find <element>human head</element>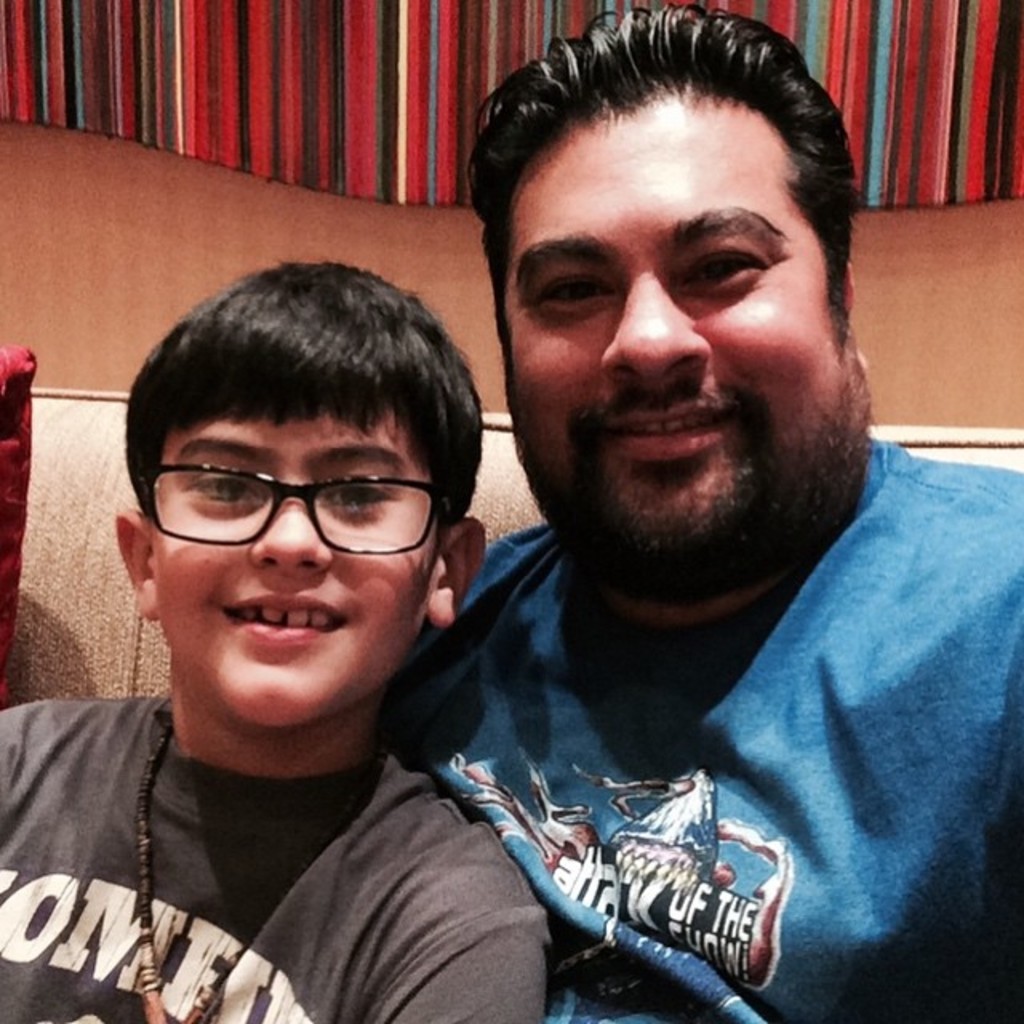
bbox=[110, 262, 485, 734]
